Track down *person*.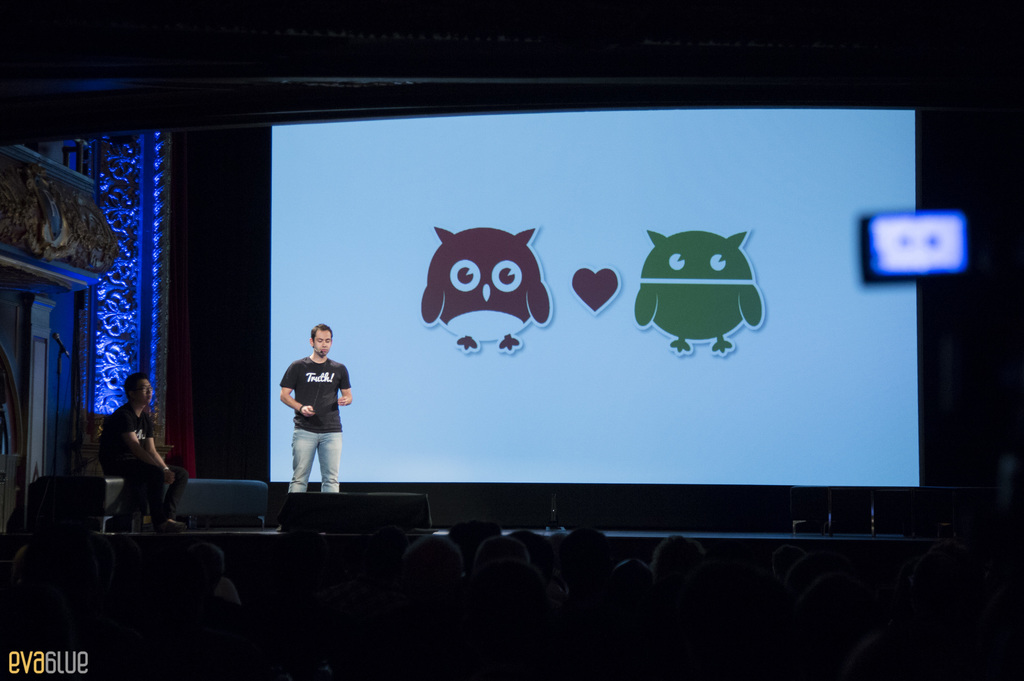
Tracked to l=273, t=331, r=352, b=505.
